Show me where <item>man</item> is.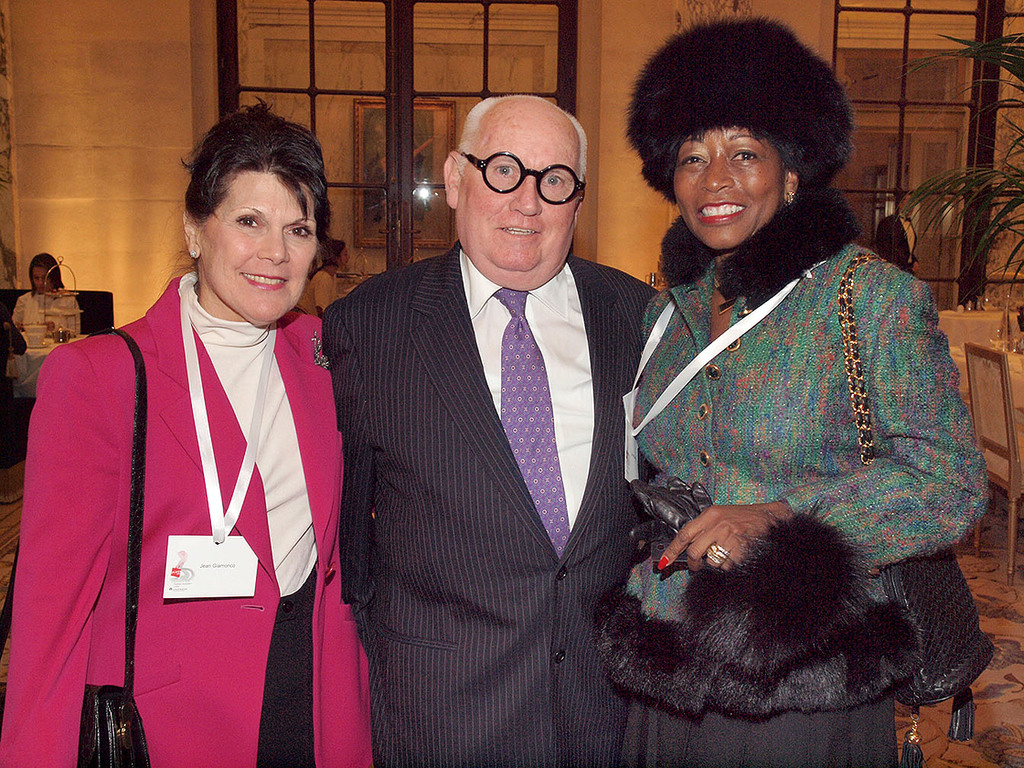
<item>man</item> is at <box>305,82,677,738</box>.
